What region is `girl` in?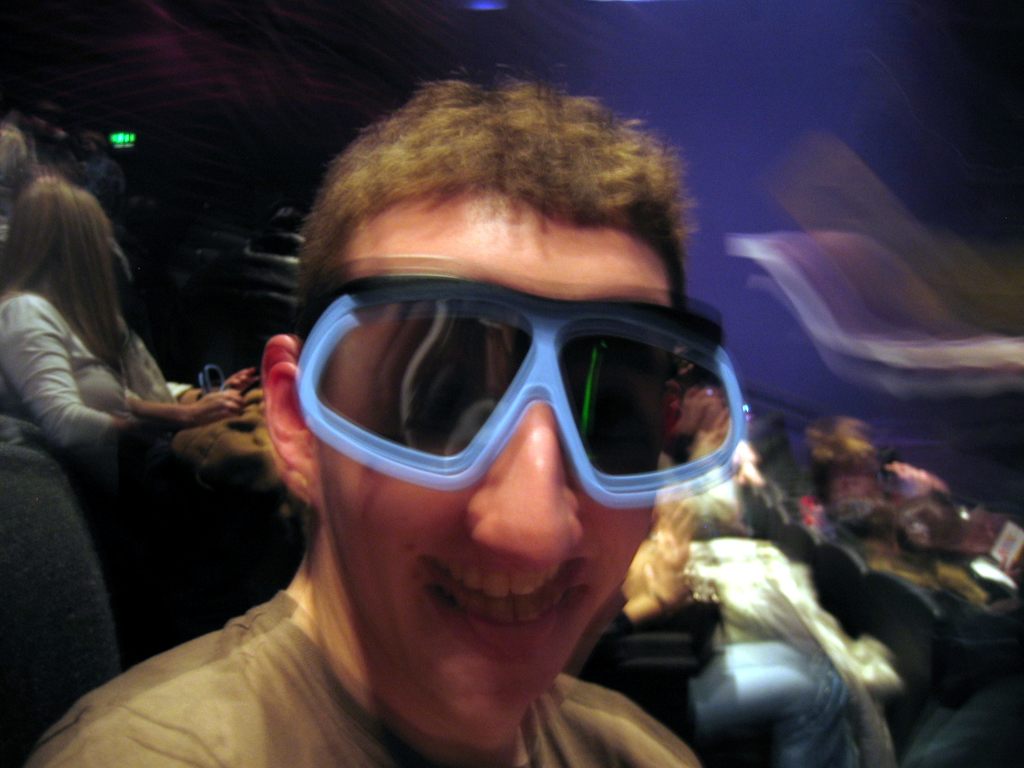
{"left": 0, "top": 174, "right": 245, "bottom": 454}.
